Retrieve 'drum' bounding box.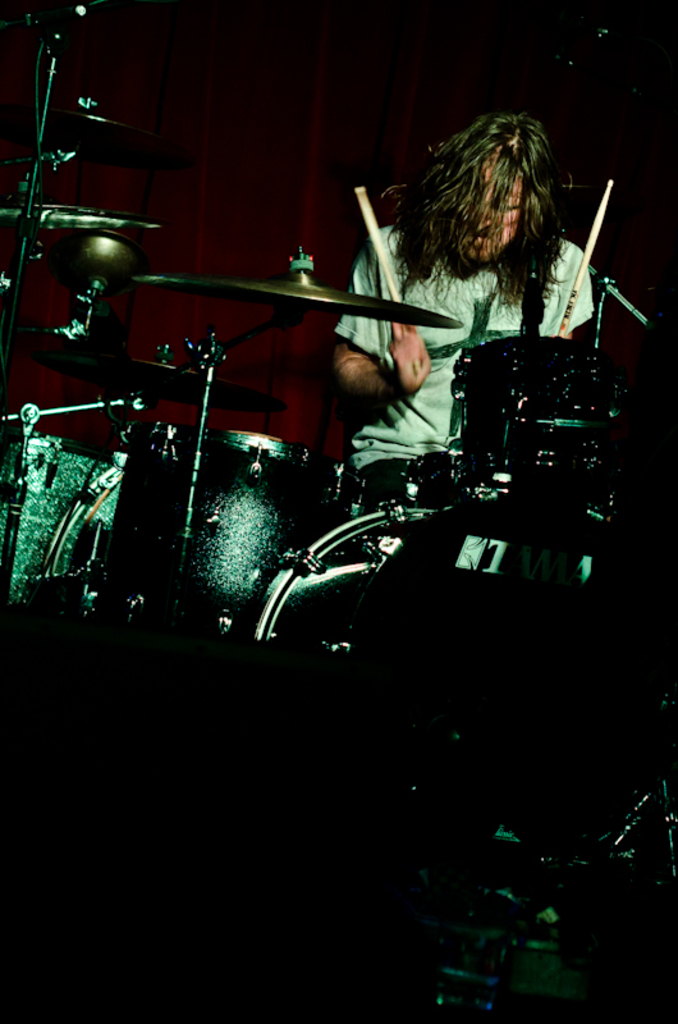
Bounding box: {"x1": 260, "y1": 497, "x2": 677, "y2": 863}.
